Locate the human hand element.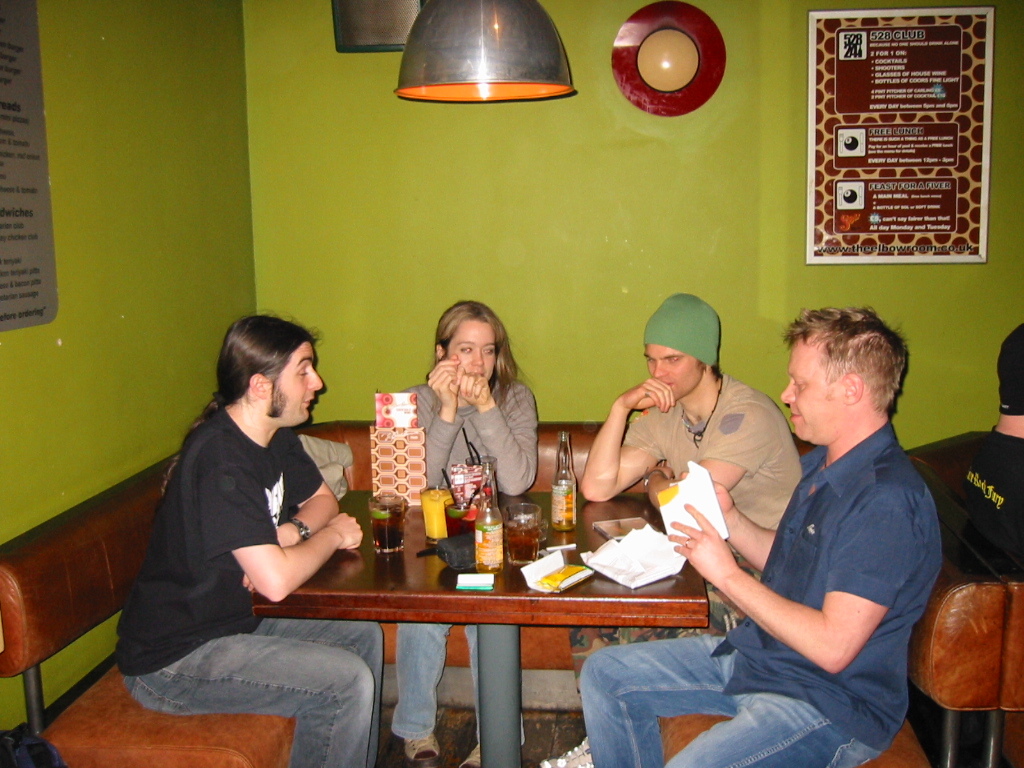
Element bbox: Rect(426, 356, 465, 408).
